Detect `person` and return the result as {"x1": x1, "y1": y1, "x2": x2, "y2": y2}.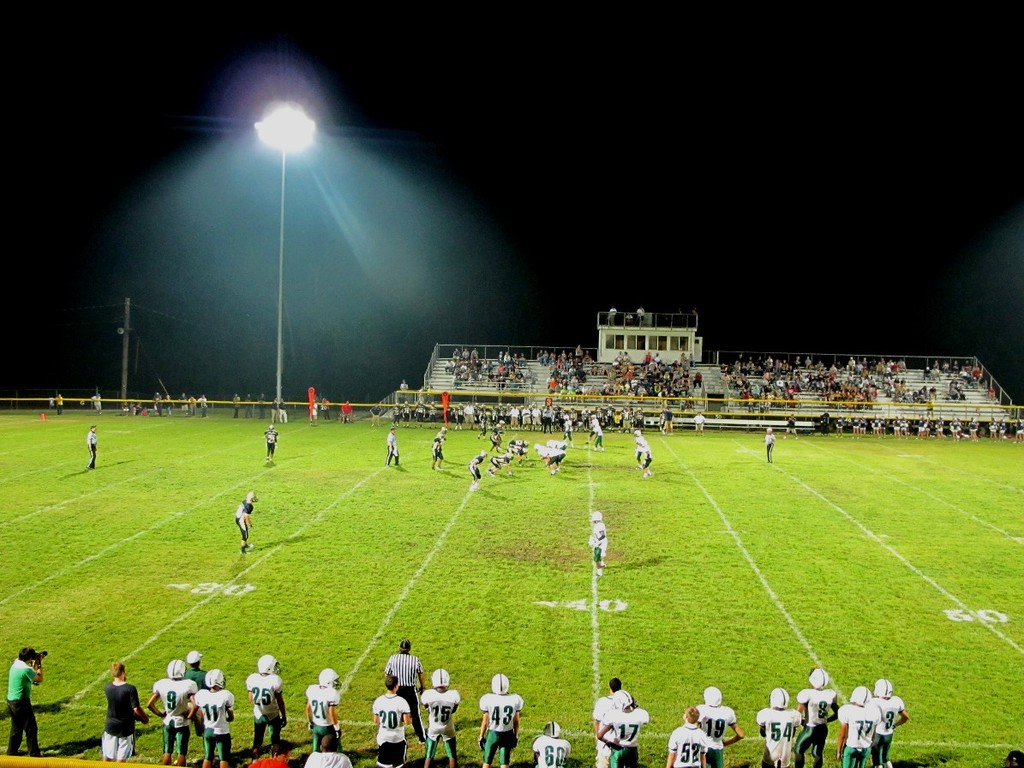
{"x1": 840, "y1": 687, "x2": 878, "y2": 766}.
